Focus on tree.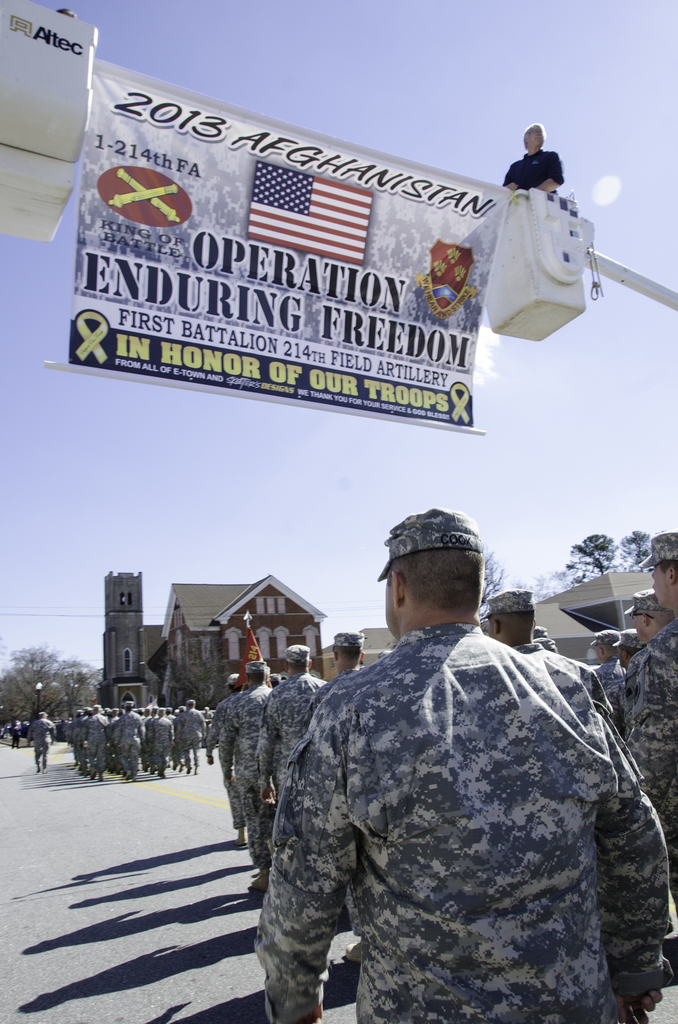
Focused at [618,522,677,583].
